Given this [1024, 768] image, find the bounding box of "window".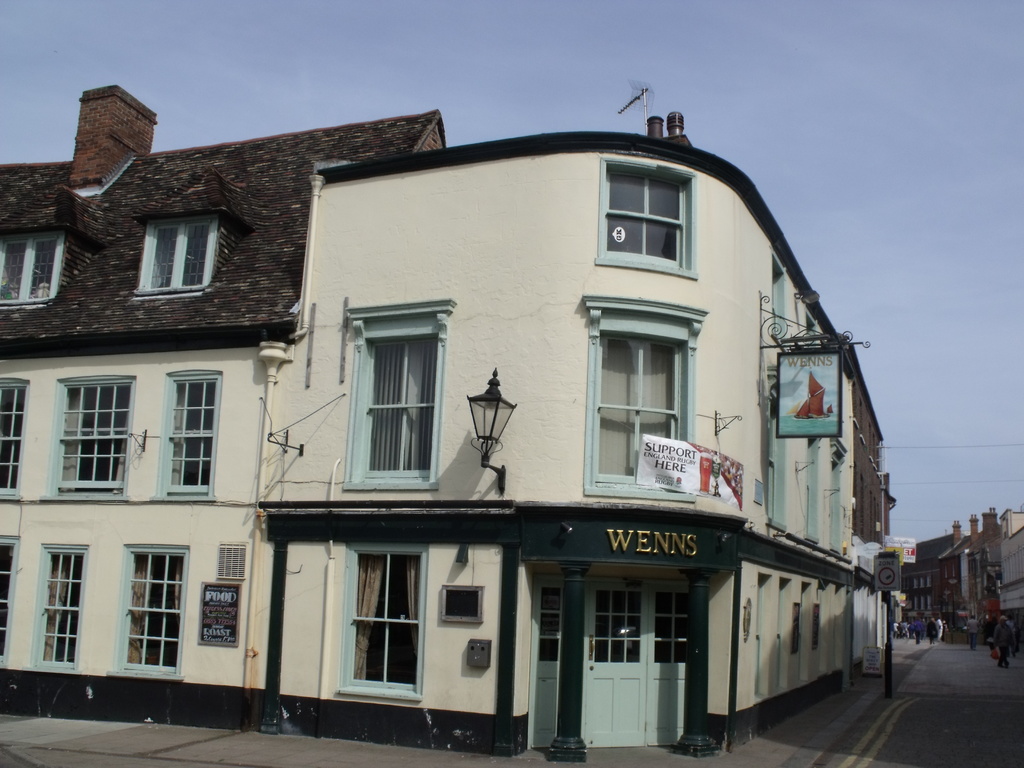
box(599, 342, 689, 479).
